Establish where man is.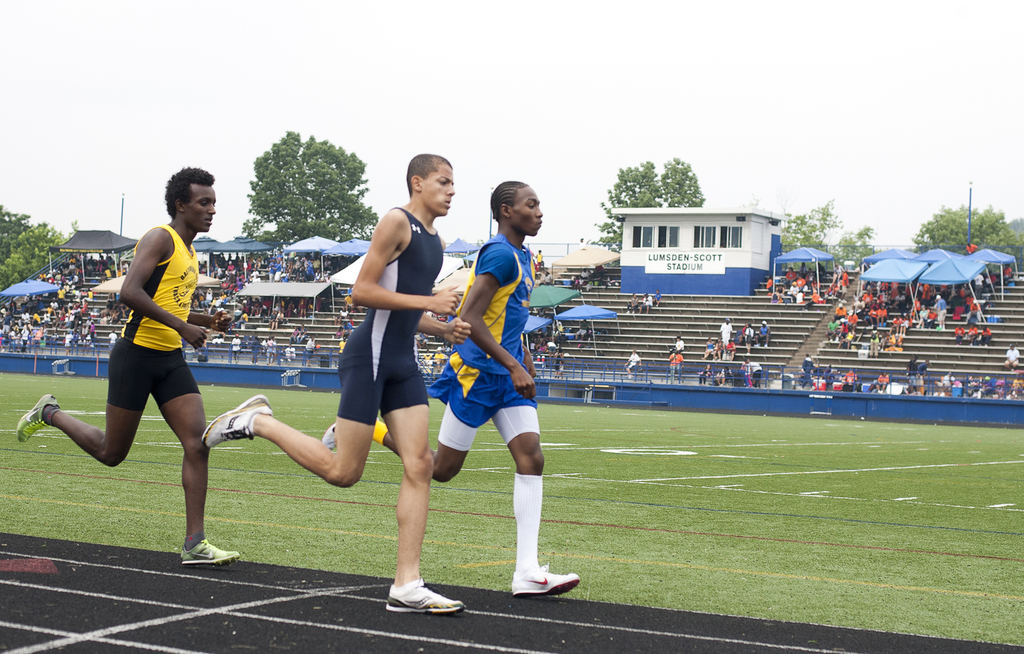
Established at box(720, 318, 733, 349).
